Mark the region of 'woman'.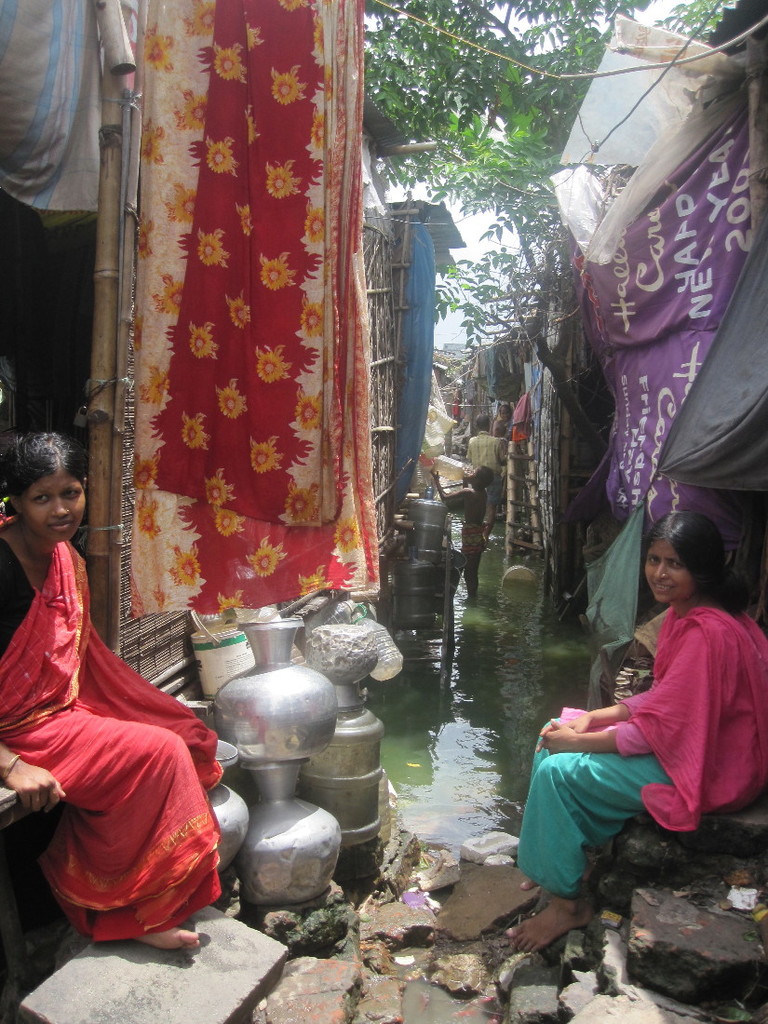
Region: region(0, 426, 224, 951).
